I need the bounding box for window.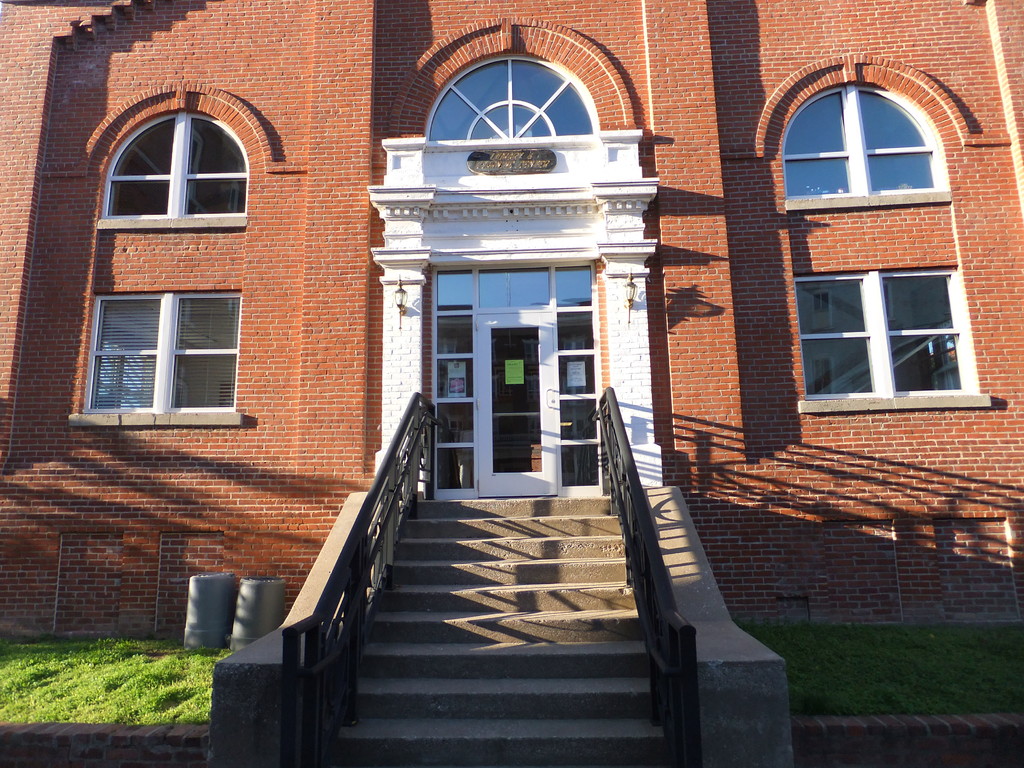
Here it is: (421,60,593,136).
